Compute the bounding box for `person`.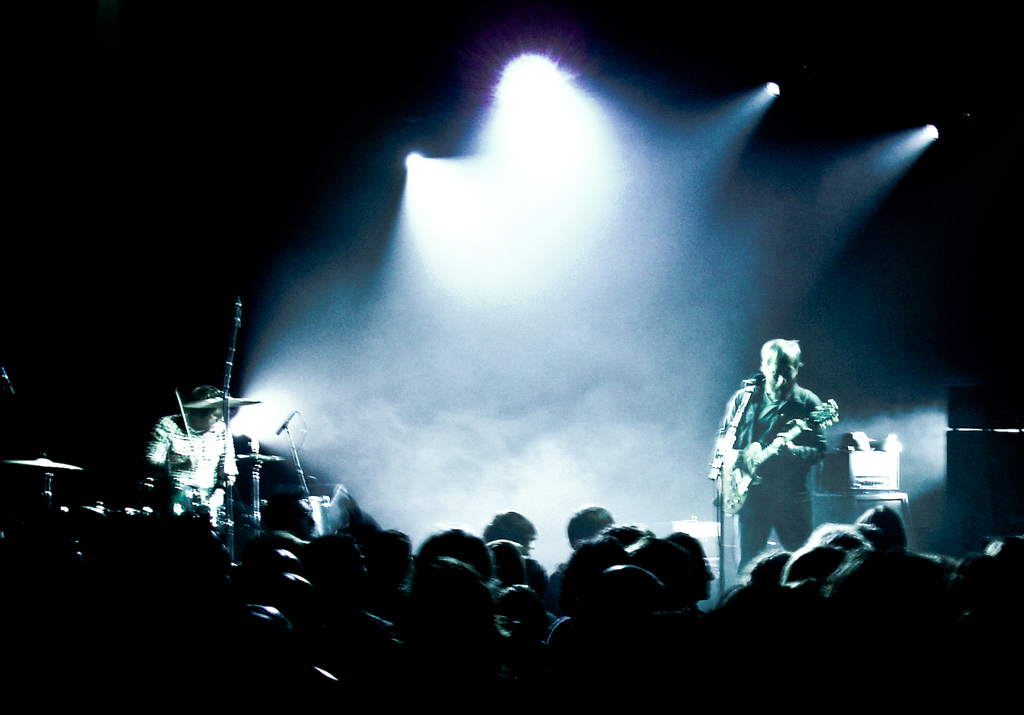
(720,337,847,611).
